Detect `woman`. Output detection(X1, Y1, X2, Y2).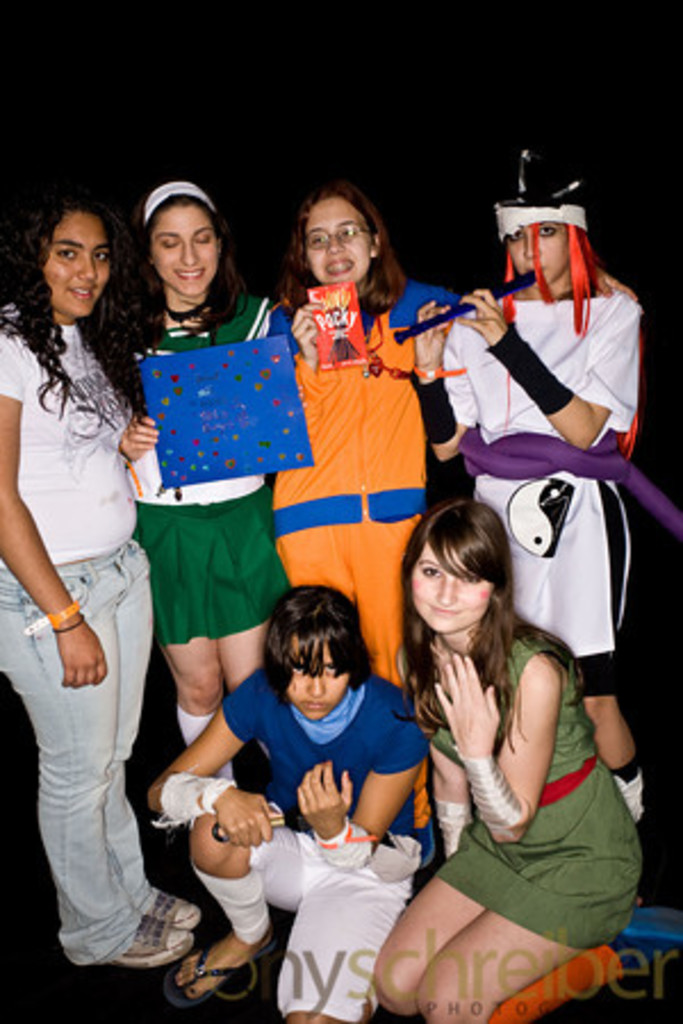
detection(260, 166, 449, 835).
